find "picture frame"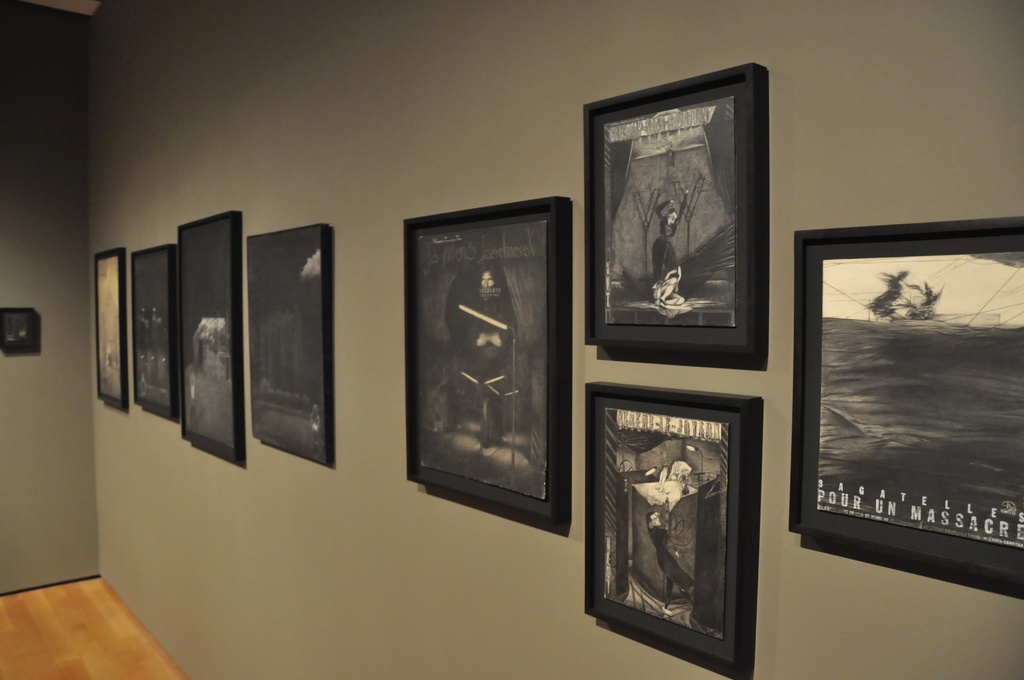
589:390:755:679
